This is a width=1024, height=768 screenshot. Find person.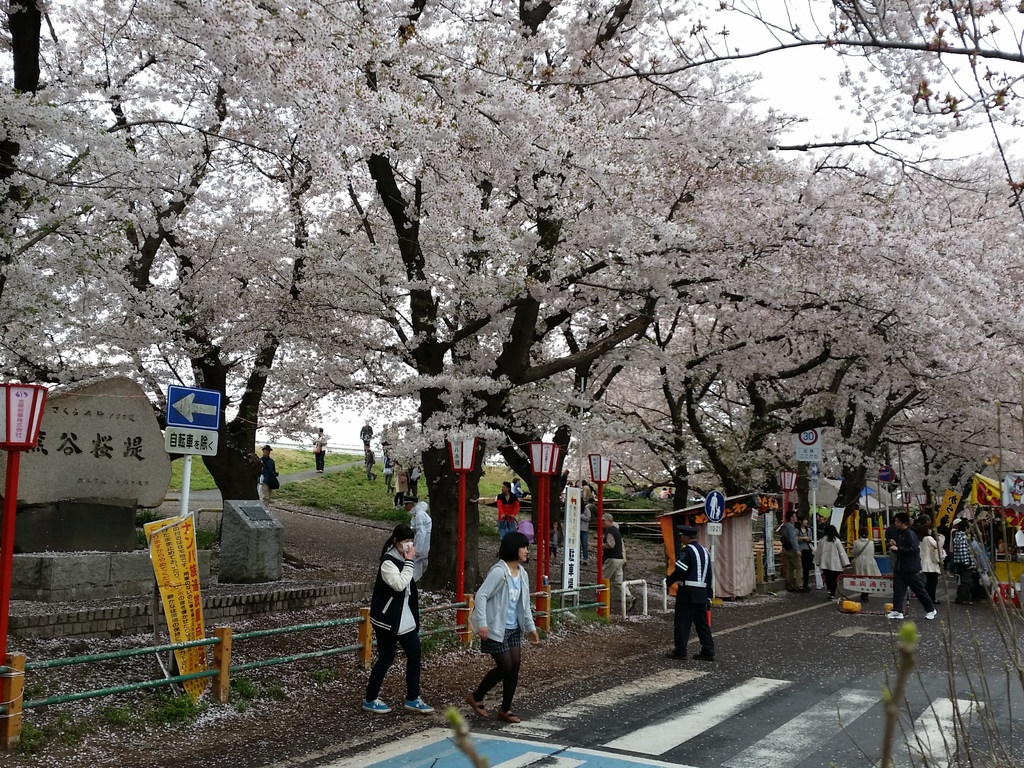
Bounding box: {"x1": 581, "y1": 487, "x2": 593, "y2": 560}.
